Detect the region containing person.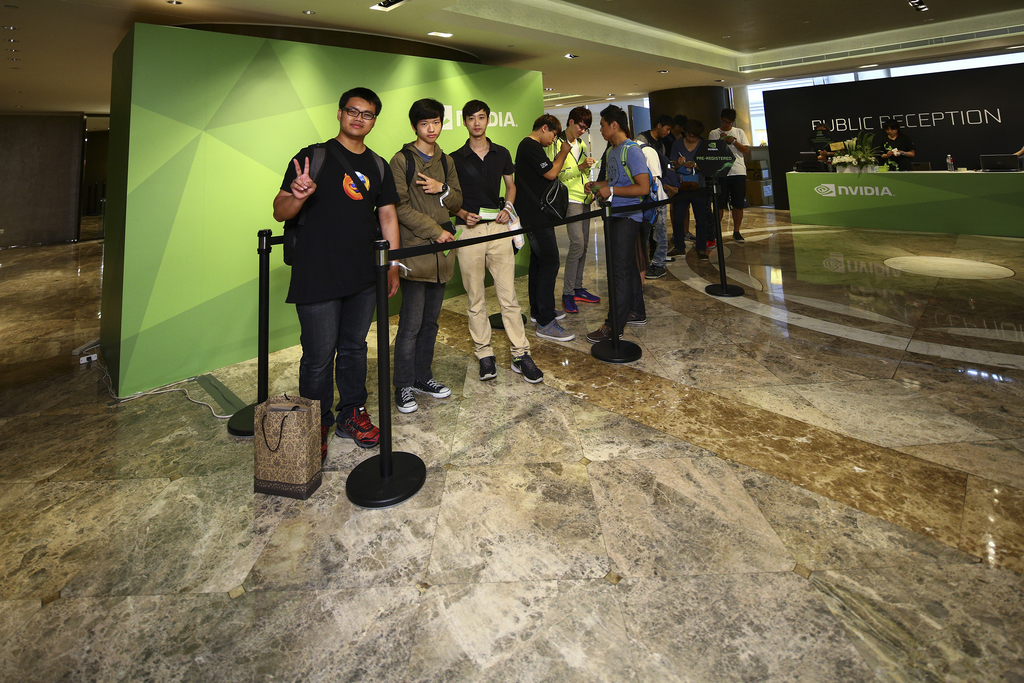
BBox(712, 110, 758, 247).
